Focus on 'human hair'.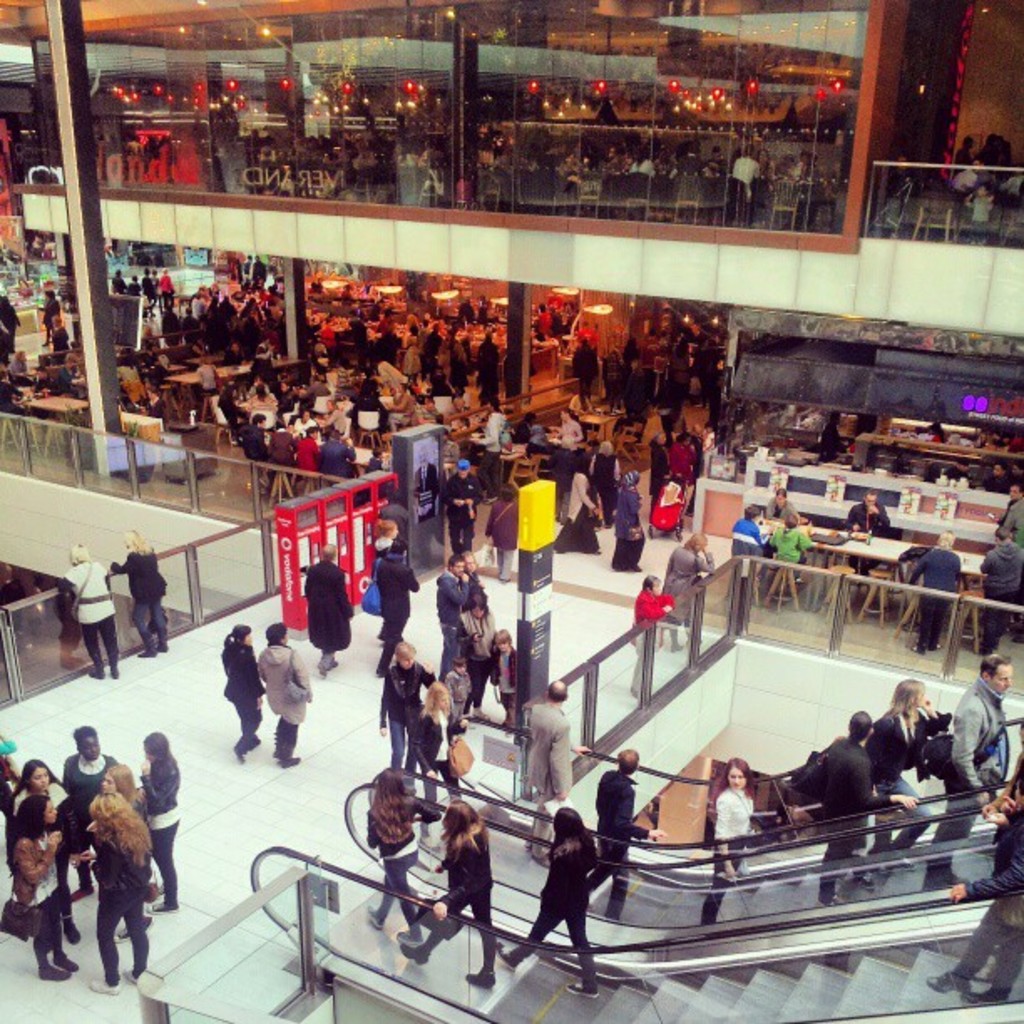
Focused at {"left": 89, "top": 796, "right": 147, "bottom": 862}.
